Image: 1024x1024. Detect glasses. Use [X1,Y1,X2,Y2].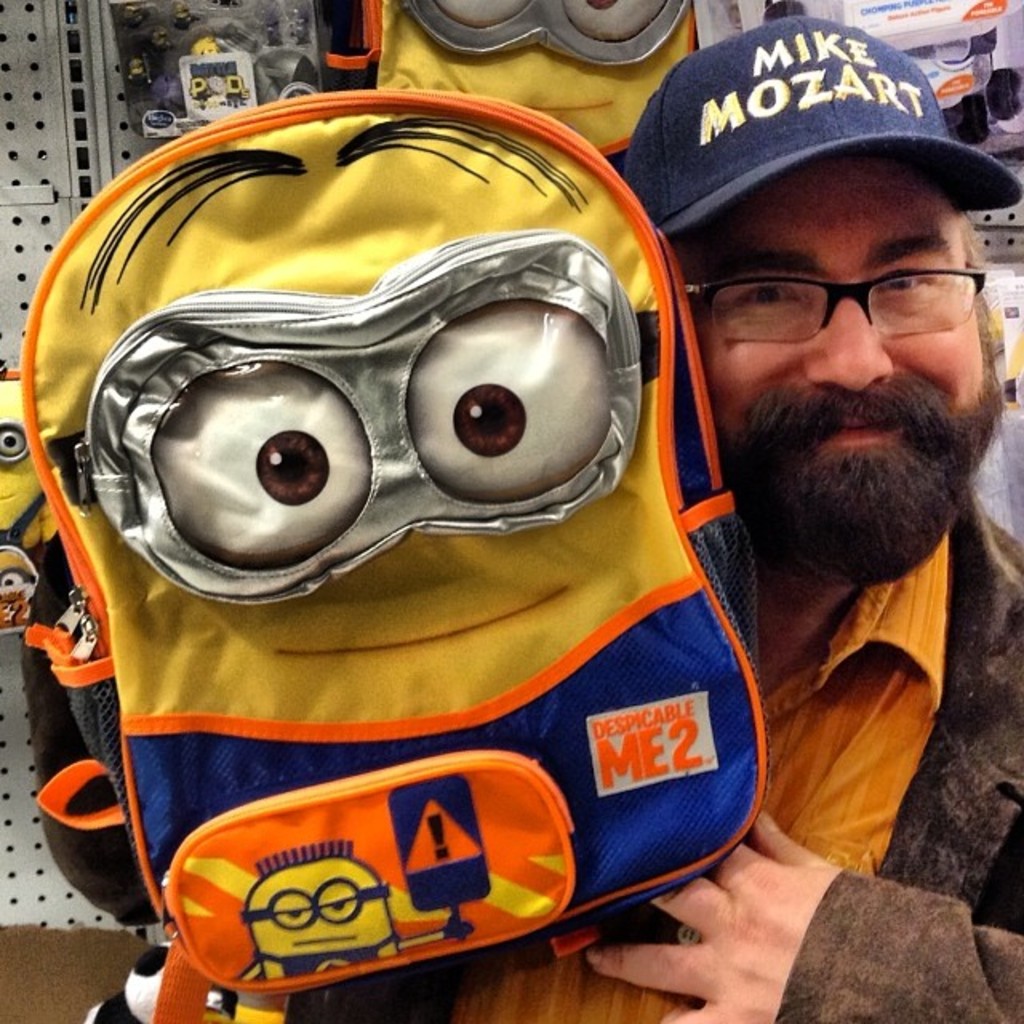
[686,251,1008,365].
